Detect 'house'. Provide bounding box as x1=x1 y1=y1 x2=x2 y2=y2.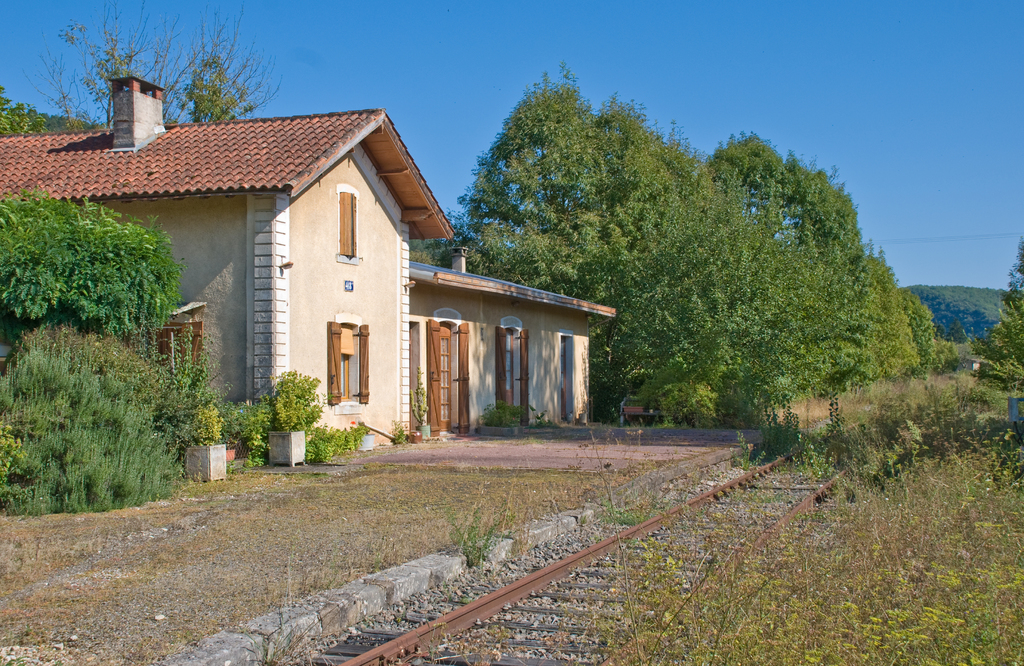
x1=428 y1=245 x2=609 y2=421.
